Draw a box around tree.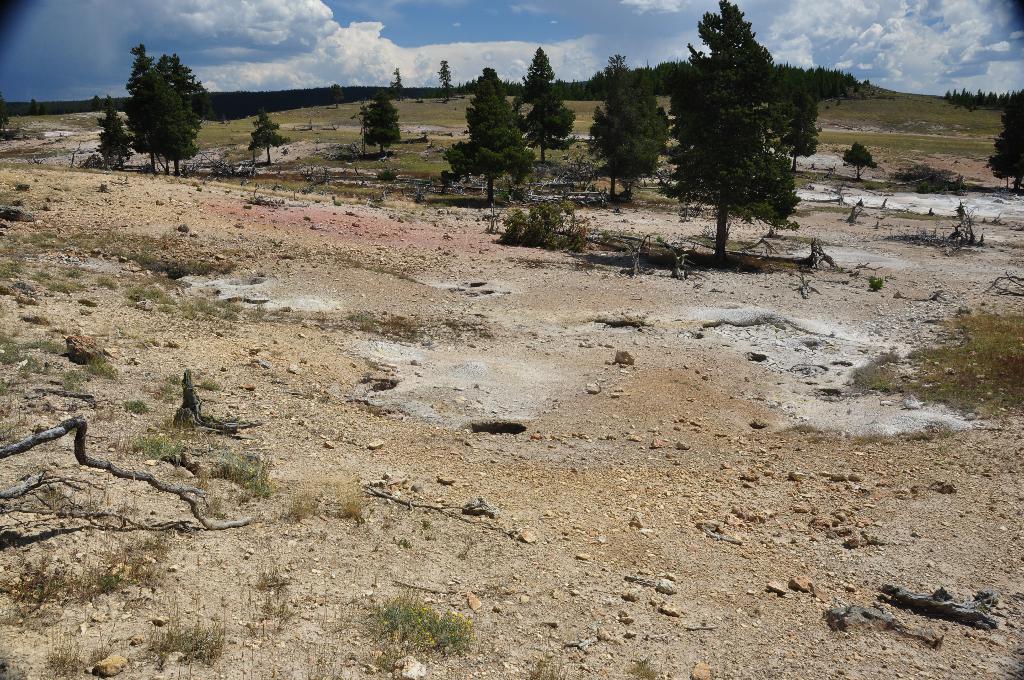
[441, 65, 535, 204].
